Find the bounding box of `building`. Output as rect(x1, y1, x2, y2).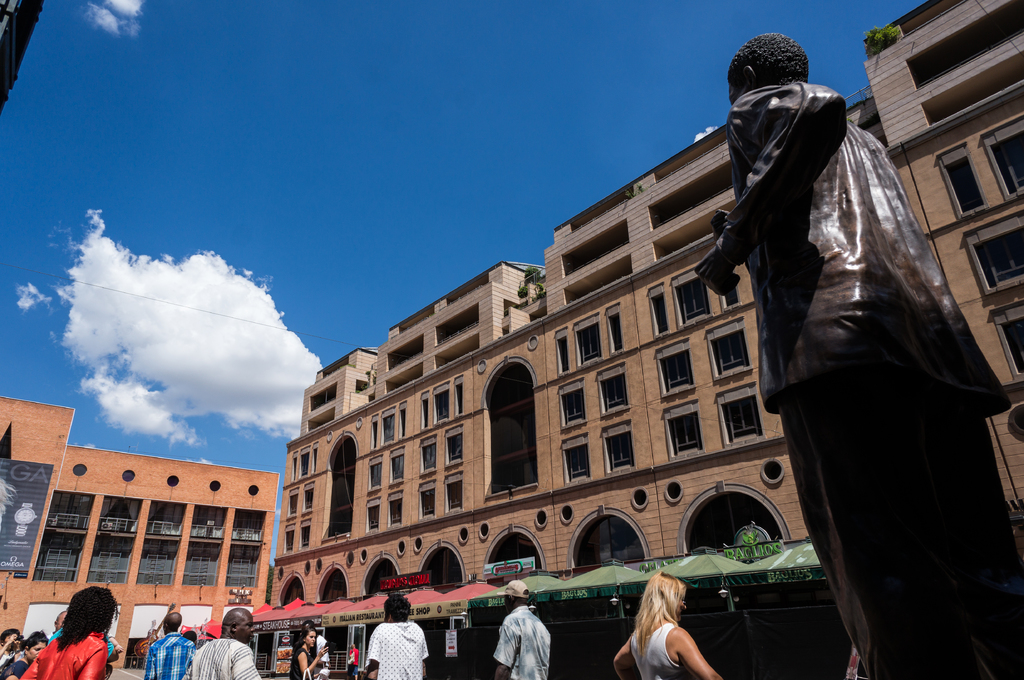
rect(0, 396, 278, 667).
